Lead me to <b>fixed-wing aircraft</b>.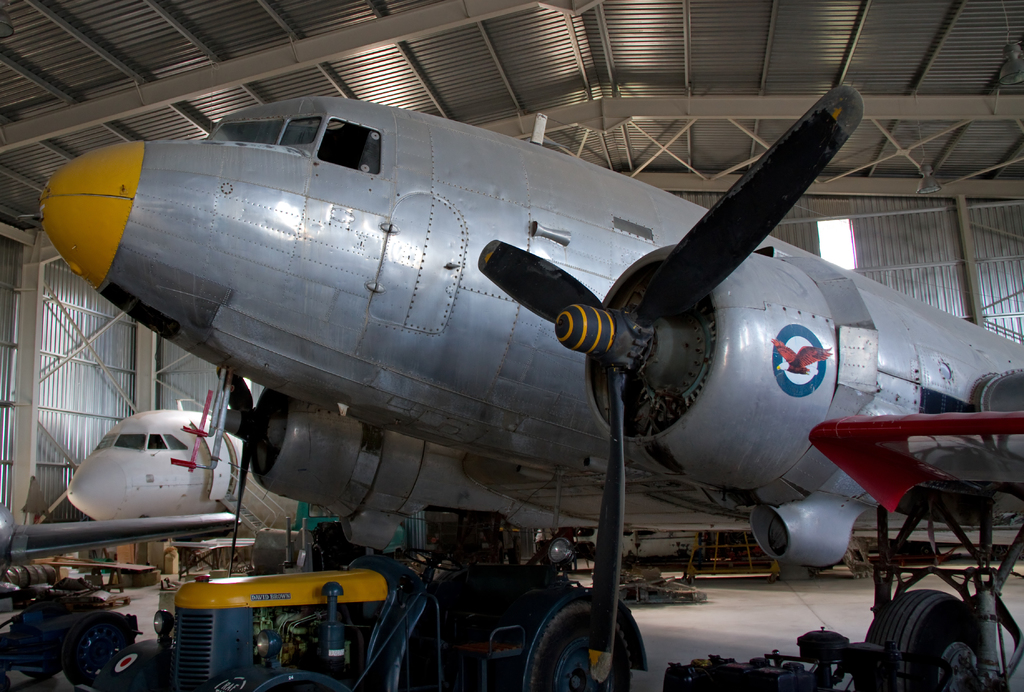
Lead to <box>0,499,235,588</box>.
